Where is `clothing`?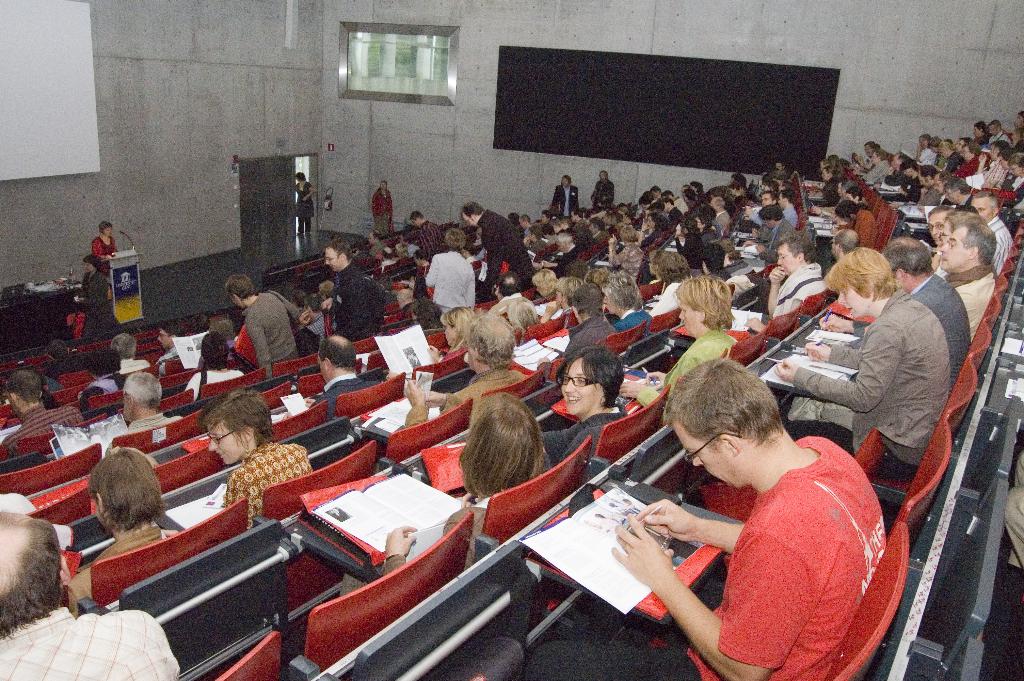
61,521,184,616.
